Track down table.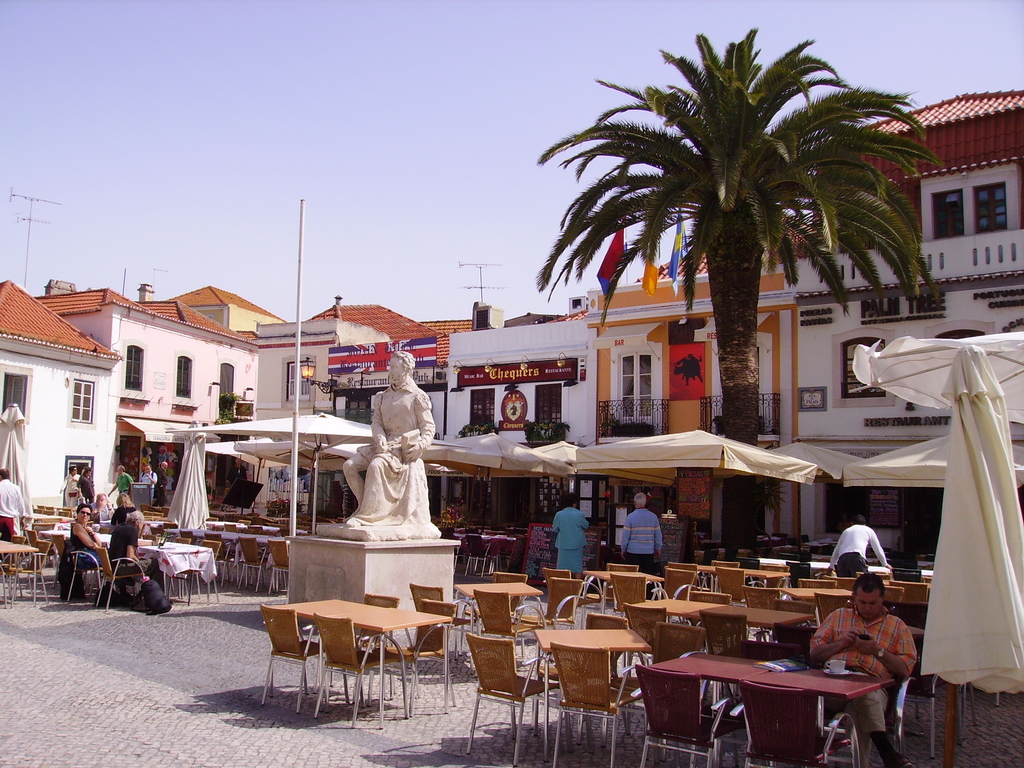
Tracked to l=455, t=582, r=543, b=673.
